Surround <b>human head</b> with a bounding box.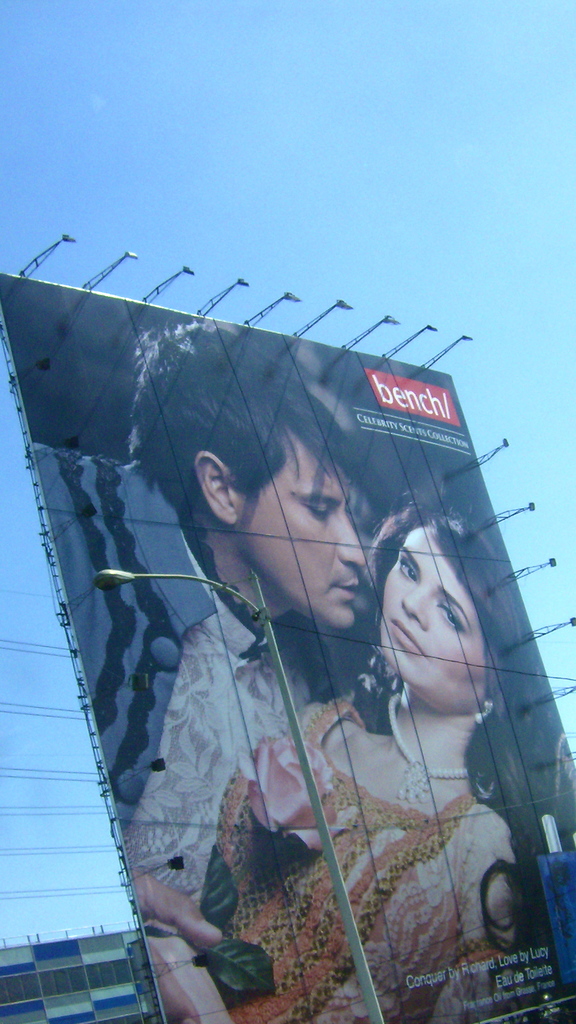
(373, 508, 522, 720).
